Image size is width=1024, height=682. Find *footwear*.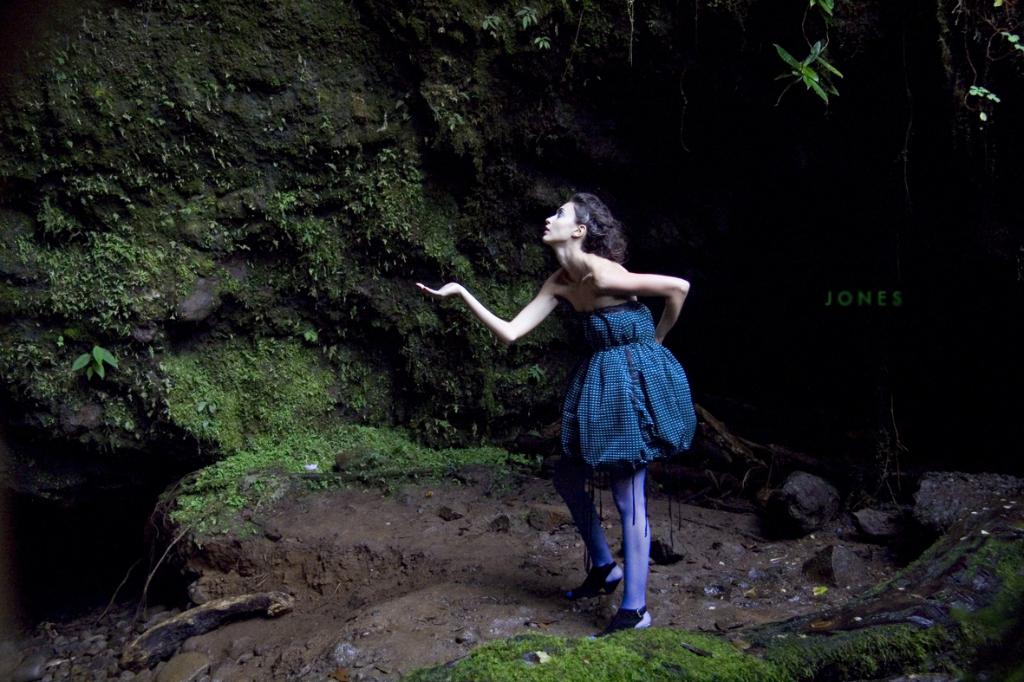
bbox=[594, 601, 657, 640].
